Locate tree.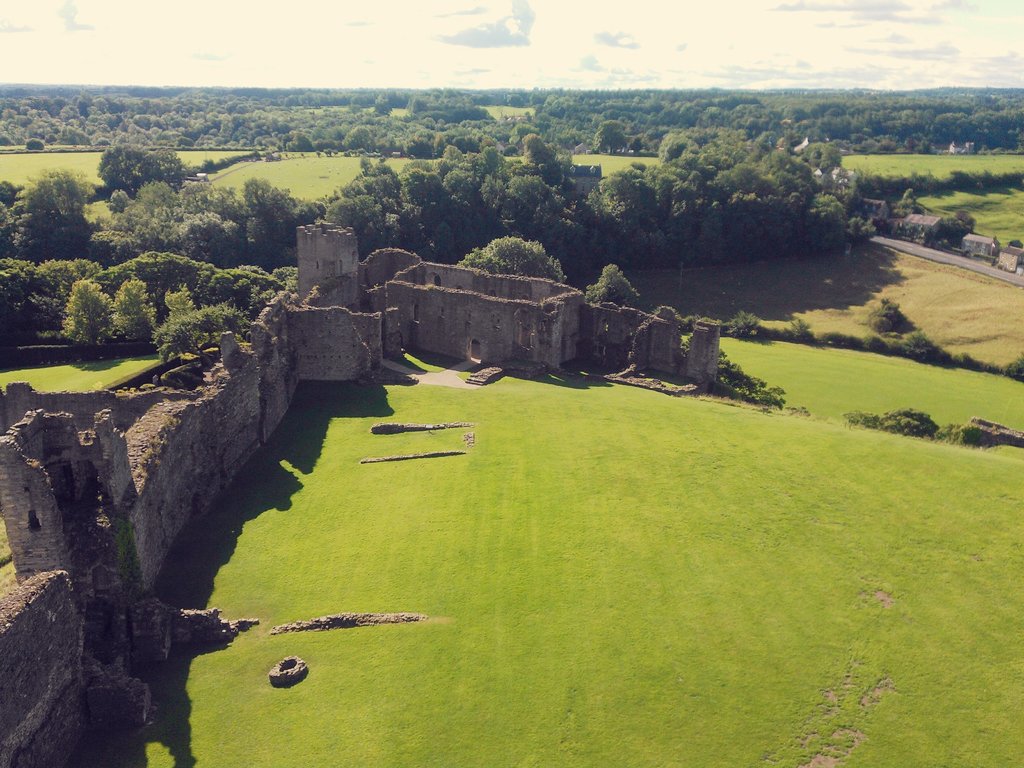
Bounding box: bbox=(1, 261, 35, 335).
